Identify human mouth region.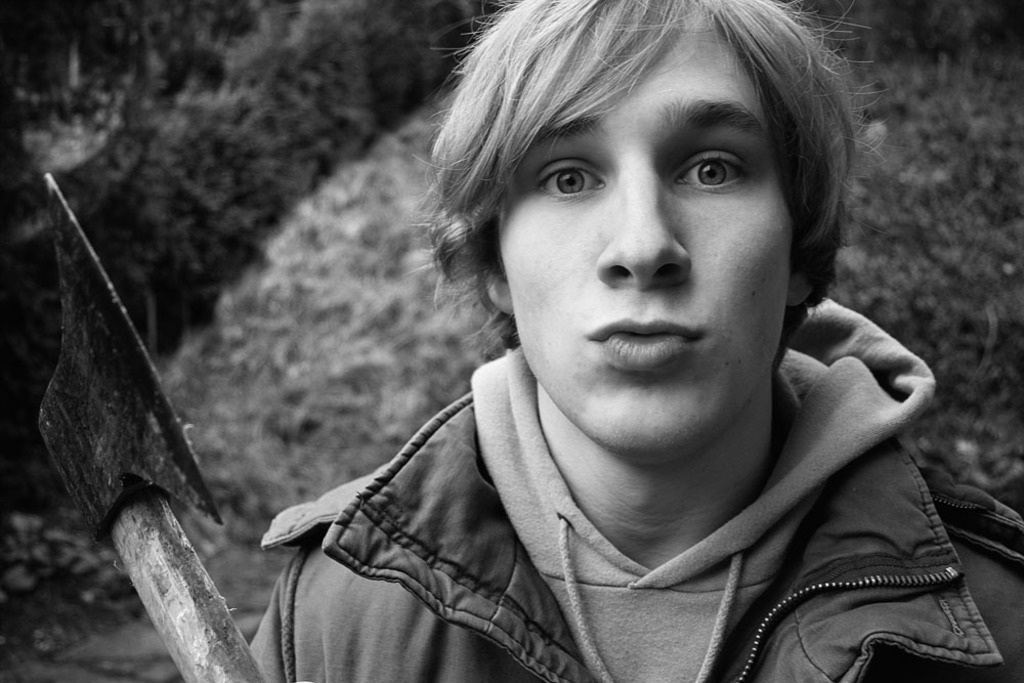
Region: region(578, 302, 705, 378).
